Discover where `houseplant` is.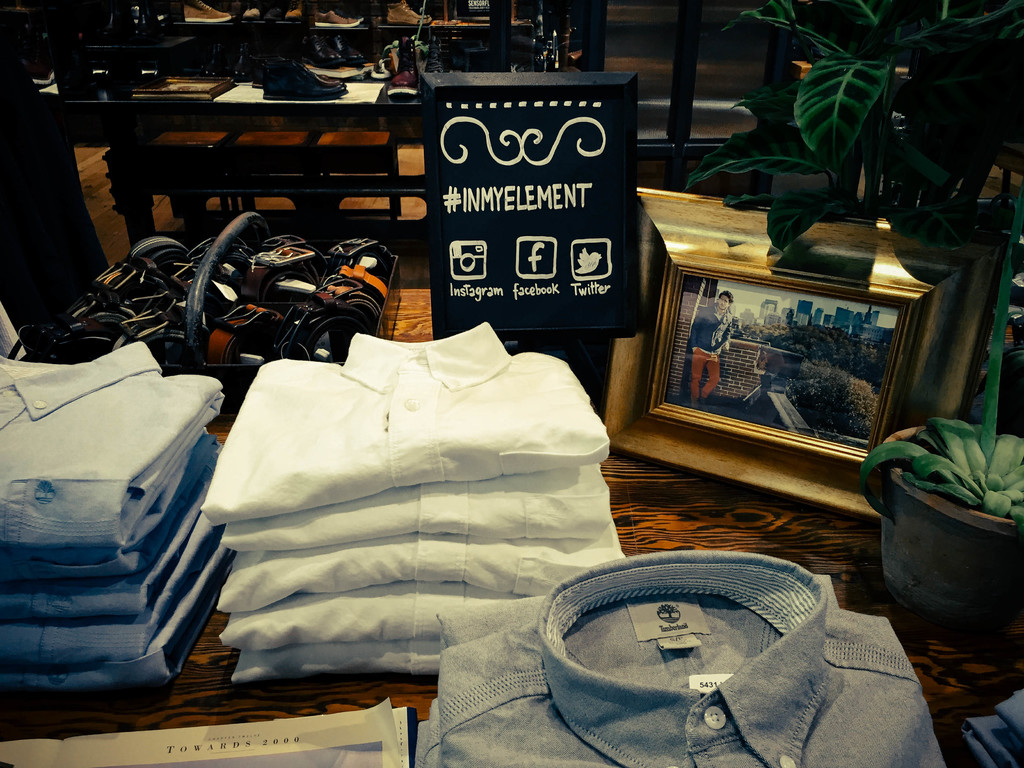
Discovered at {"x1": 687, "y1": 0, "x2": 1023, "y2": 648}.
